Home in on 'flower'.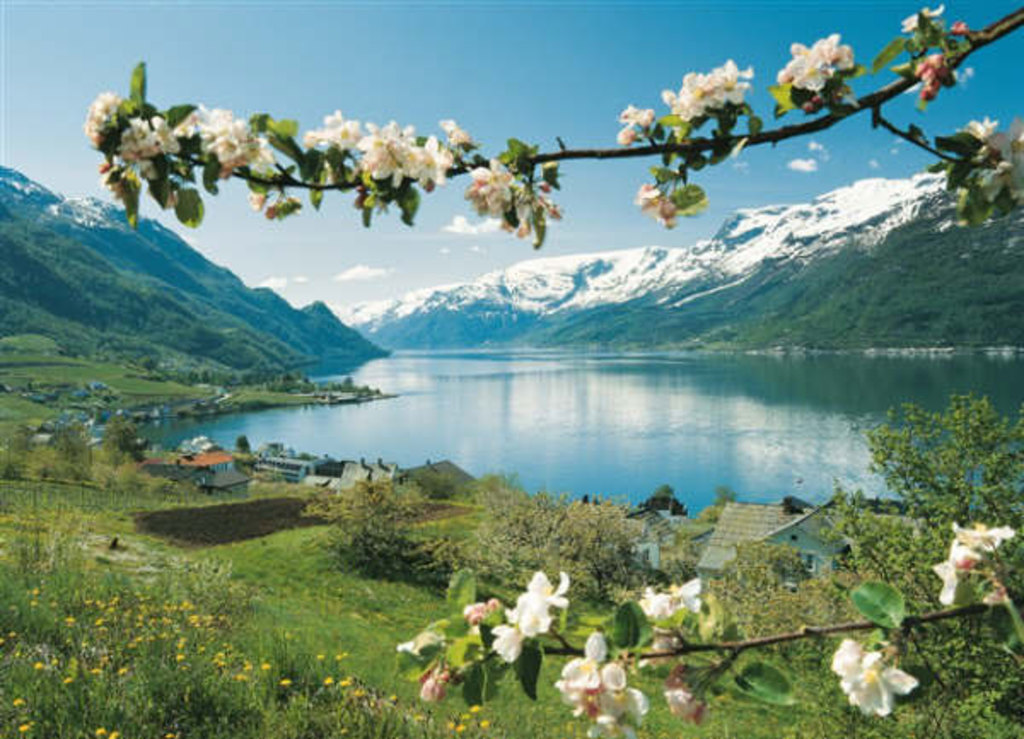
Homed in at box(838, 642, 913, 724).
